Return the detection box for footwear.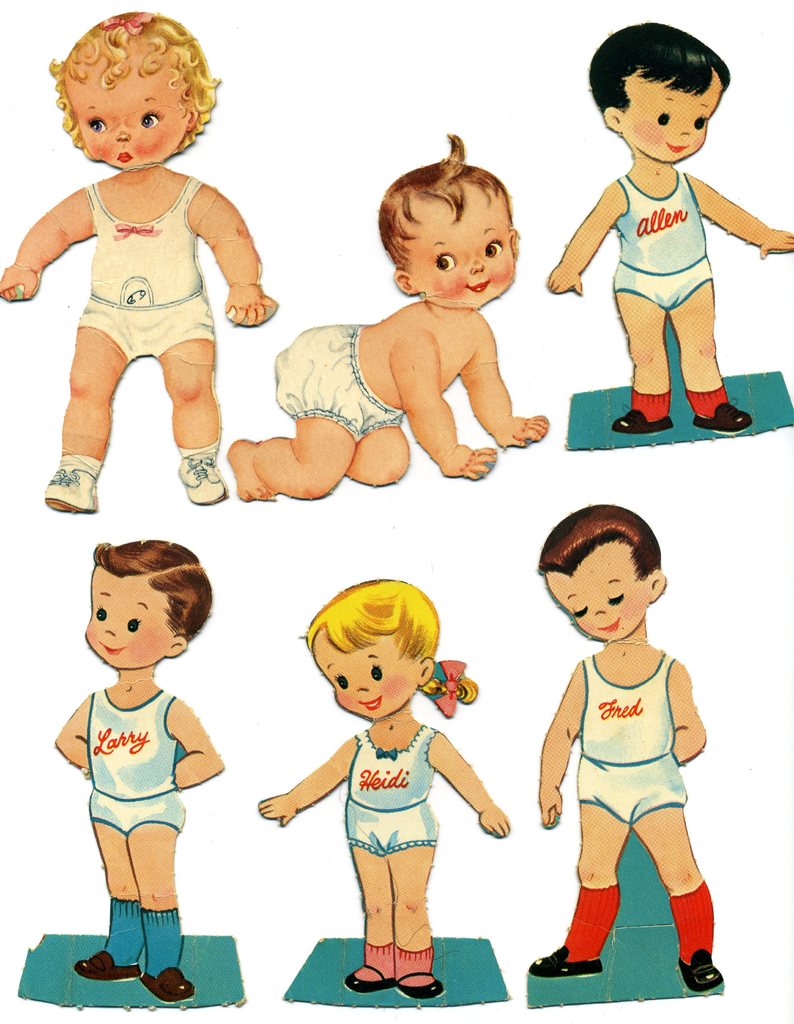
[681, 951, 727, 995].
